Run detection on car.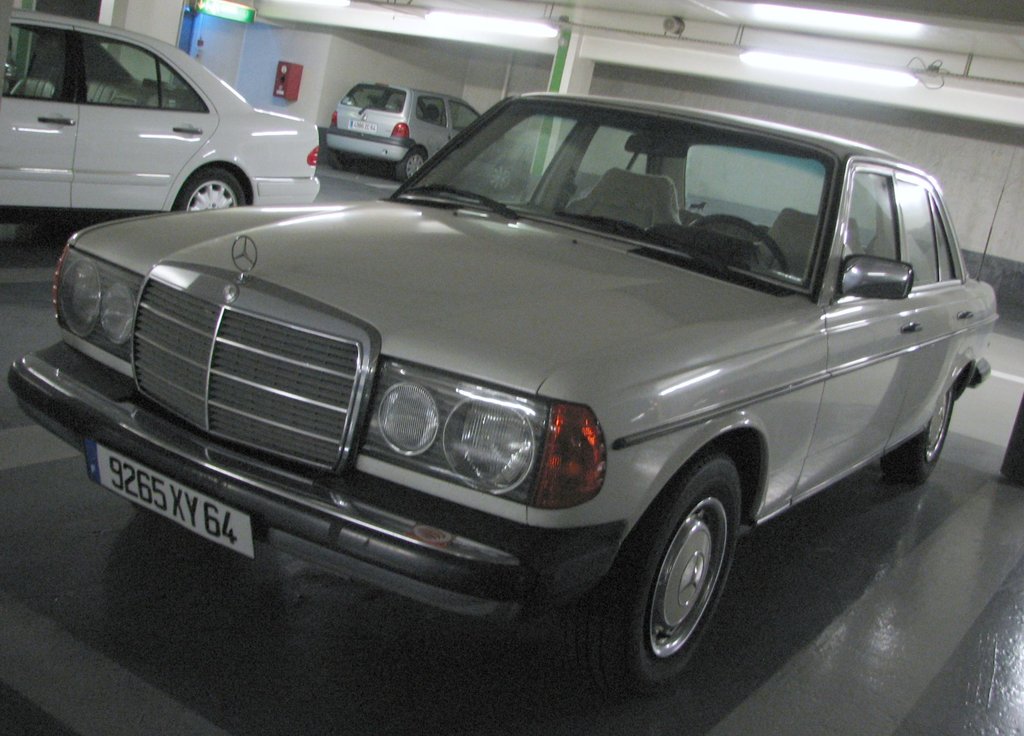
Result: {"x1": 316, "y1": 81, "x2": 529, "y2": 183}.
